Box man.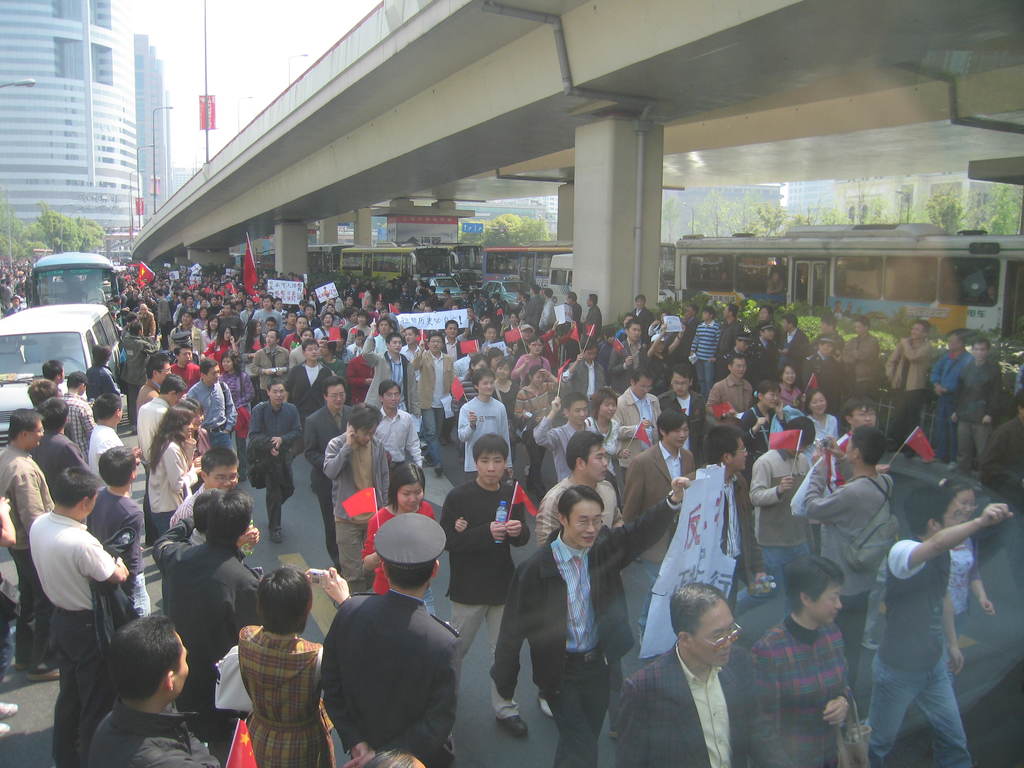
91:445:152:632.
